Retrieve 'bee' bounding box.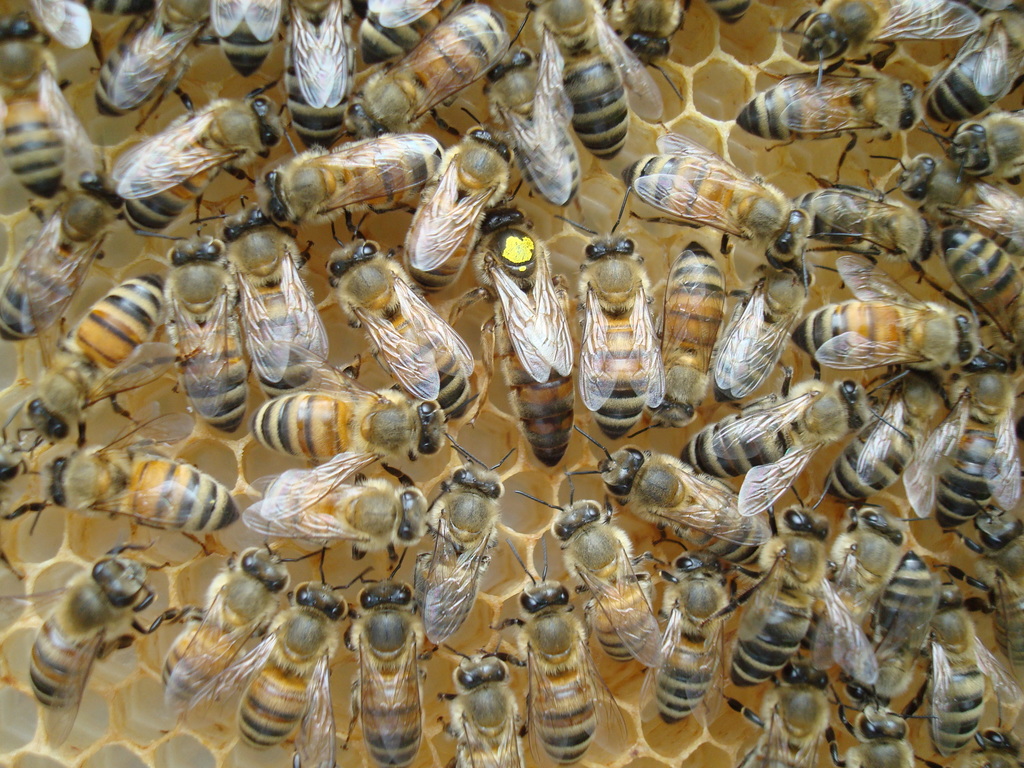
Bounding box: box=[716, 657, 843, 767].
